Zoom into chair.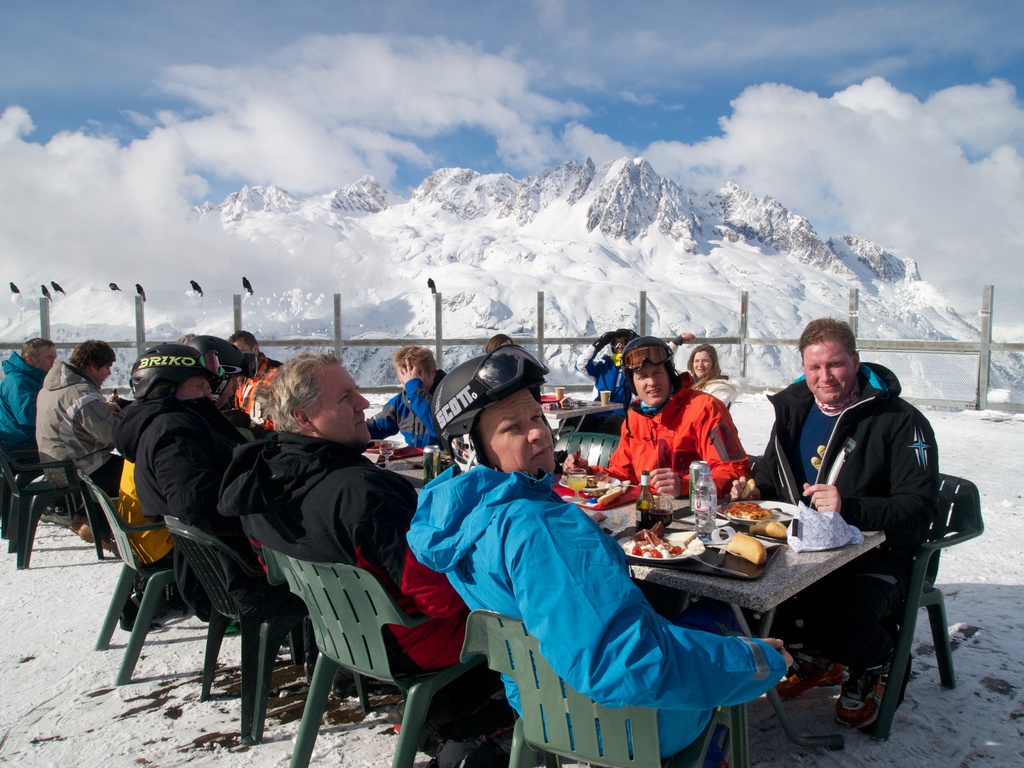
Zoom target: 72,467,308,688.
